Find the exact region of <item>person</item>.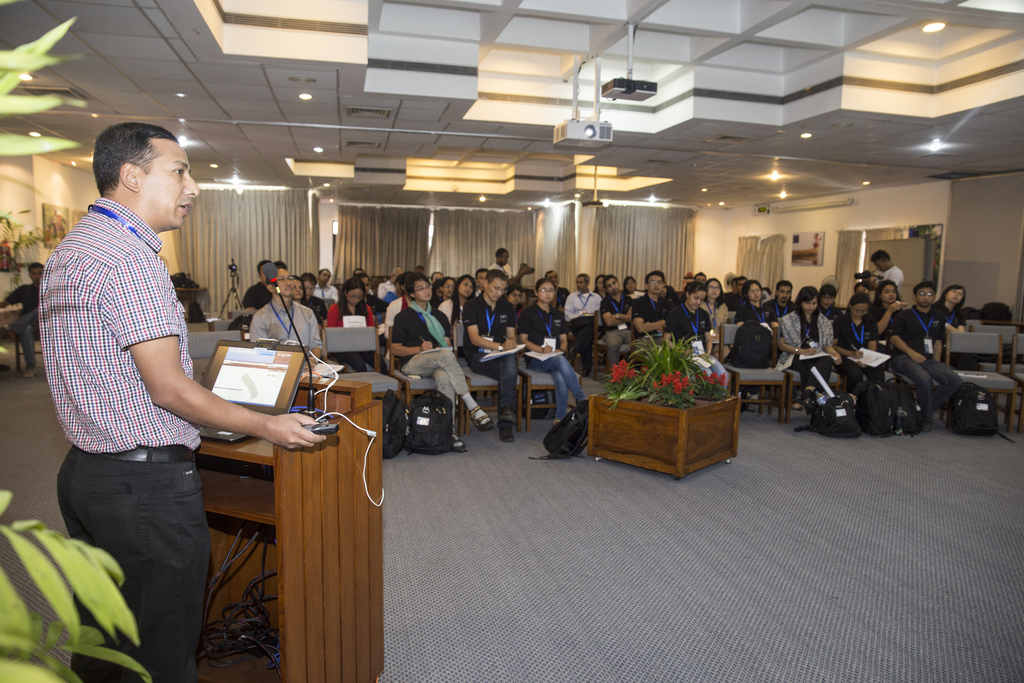
Exact region: 488, 247, 533, 292.
